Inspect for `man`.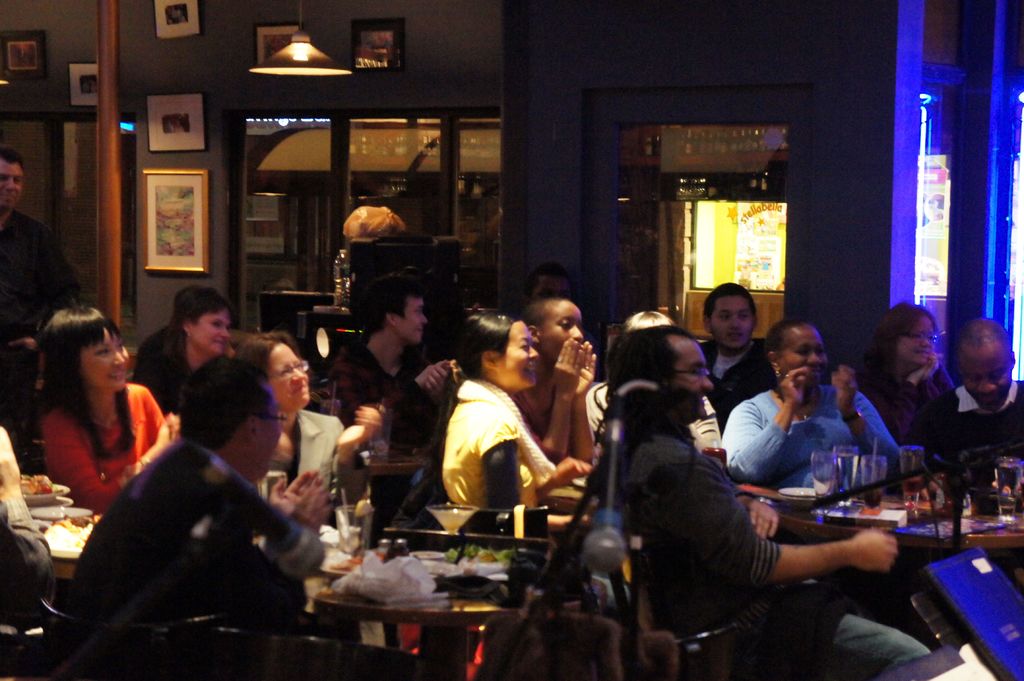
Inspection: [601, 330, 932, 680].
